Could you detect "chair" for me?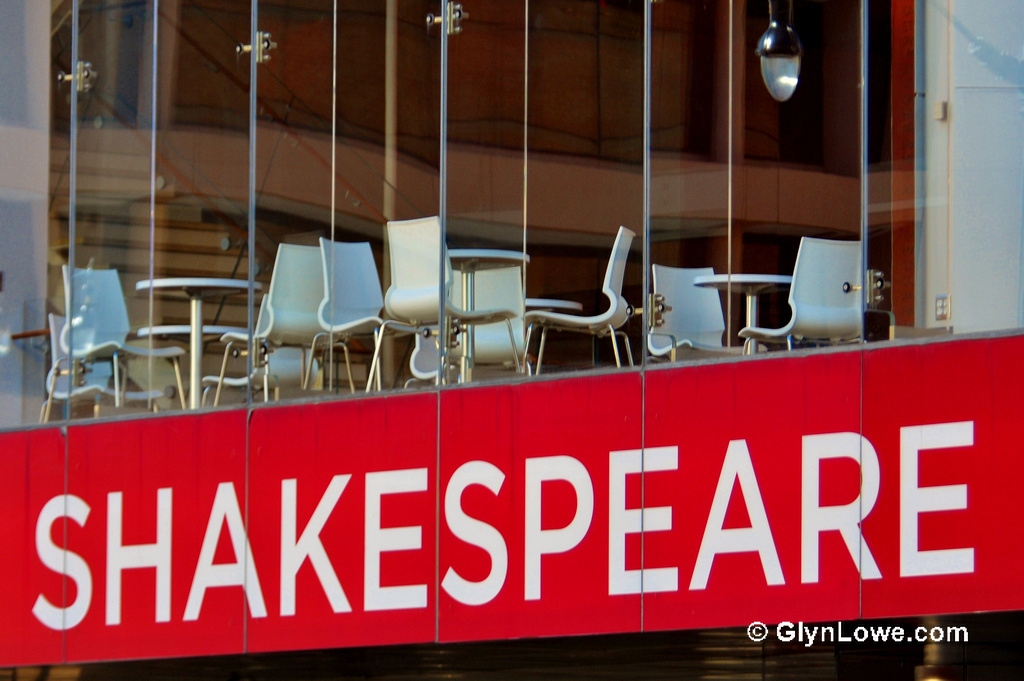
Detection result: (left=648, top=265, right=748, bottom=360).
